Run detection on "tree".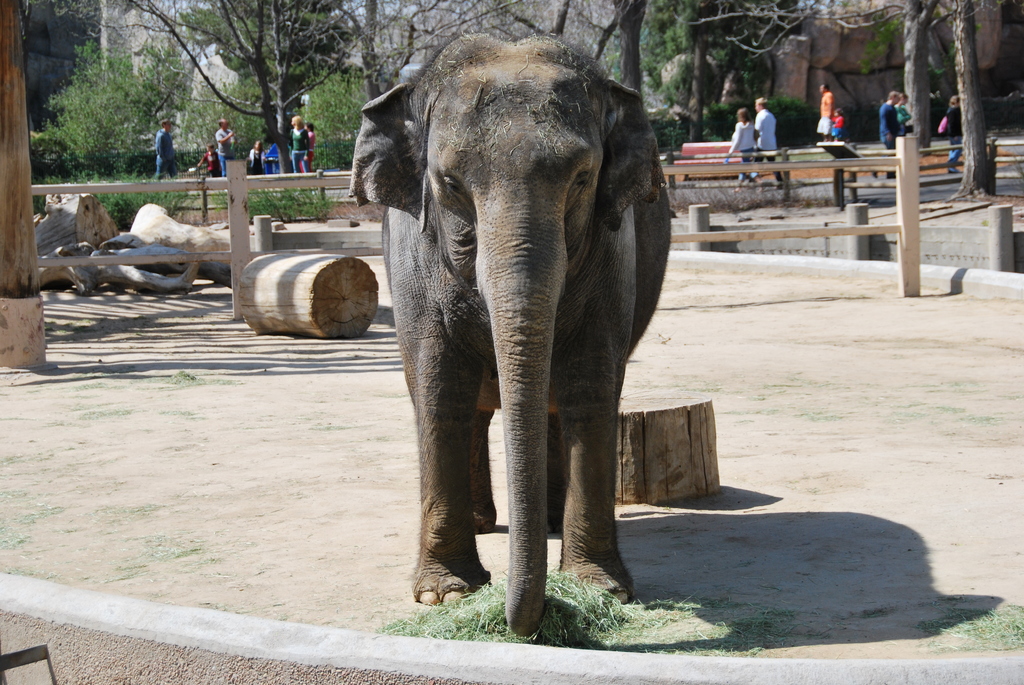
Result: <bbox>598, 0, 676, 130</bbox>.
